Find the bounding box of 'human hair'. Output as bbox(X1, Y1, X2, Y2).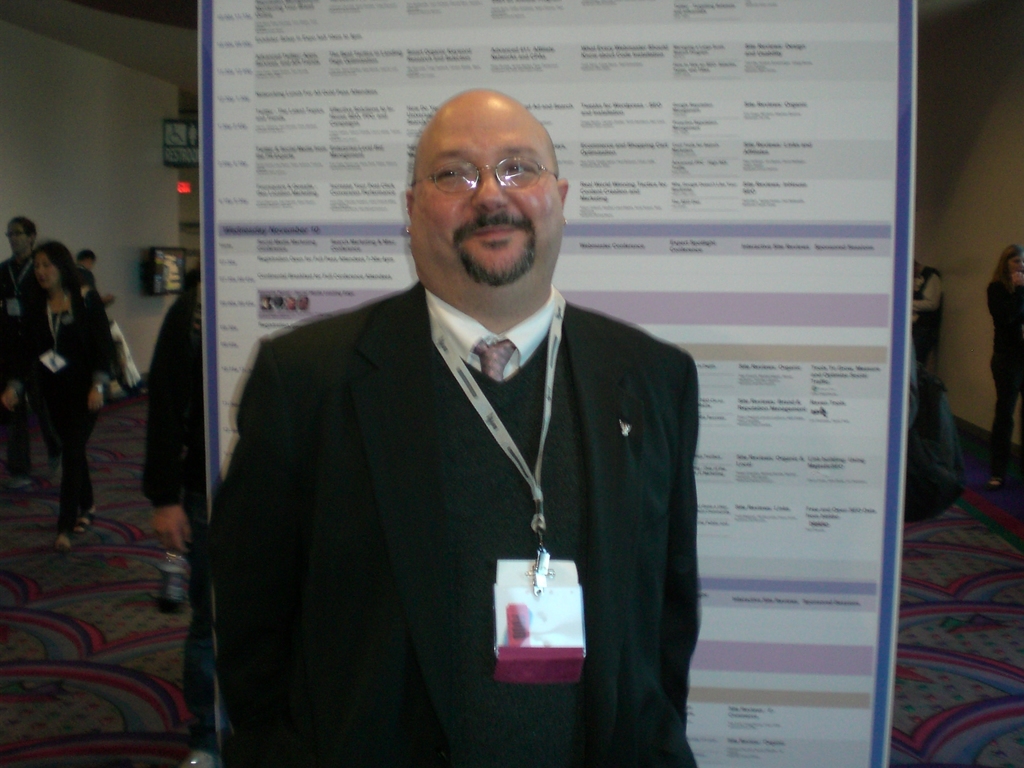
bbox(29, 244, 87, 314).
